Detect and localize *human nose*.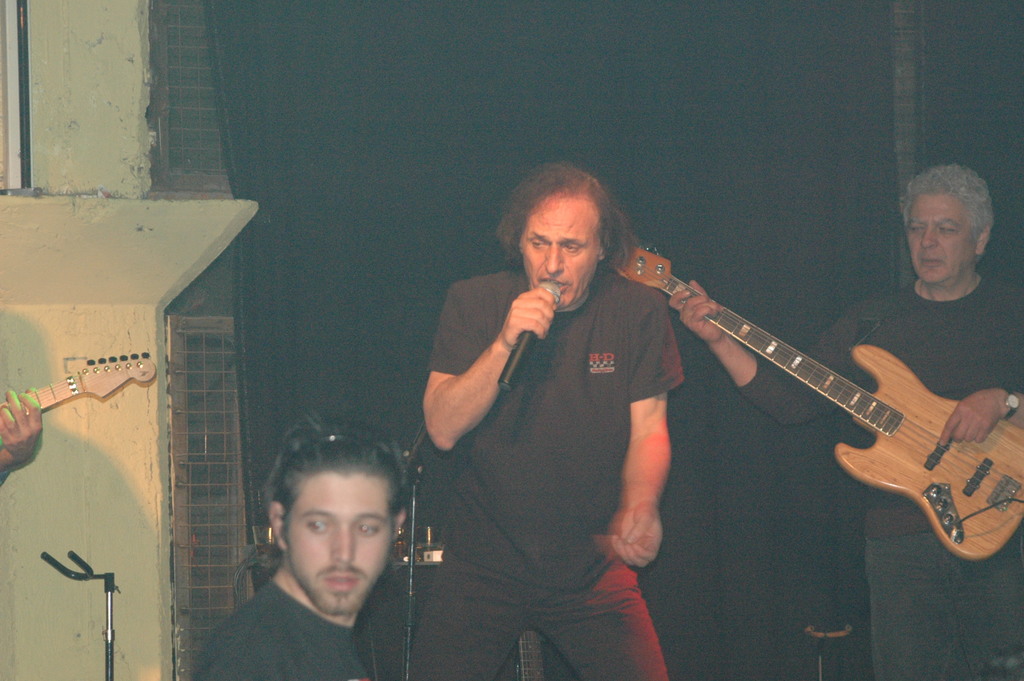
Localized at BBox(333, 523, 355, 562).
